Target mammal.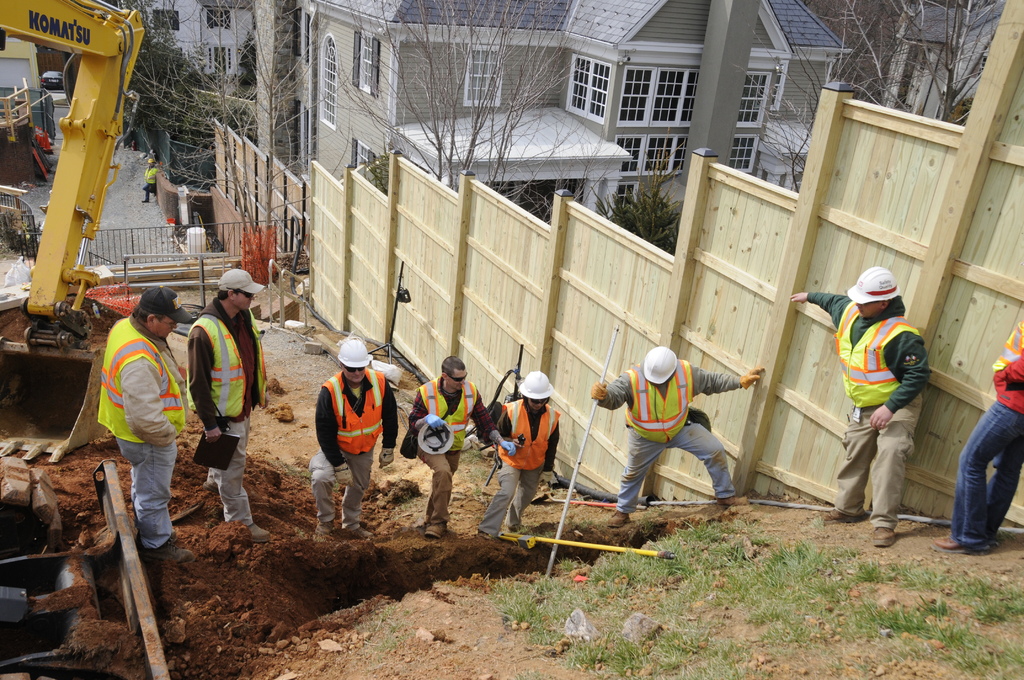
Target region: crop(404, 358, 519, 542).
